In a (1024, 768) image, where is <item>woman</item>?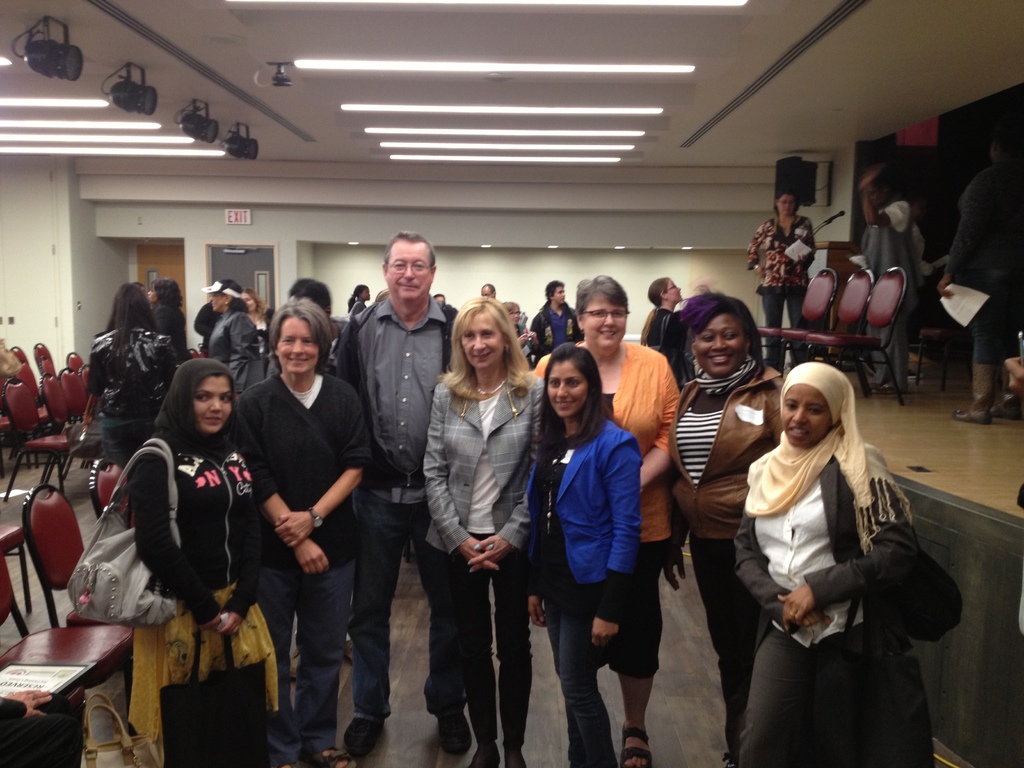
bbox=[739, 190, 824, 376].
